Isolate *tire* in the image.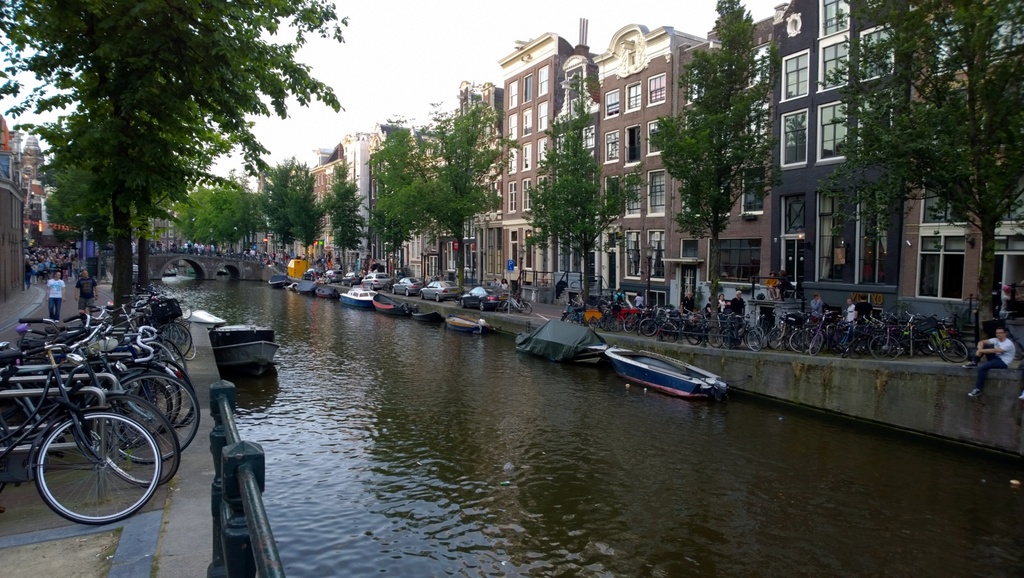
Isolated region: (435, 294, 440, 303).
